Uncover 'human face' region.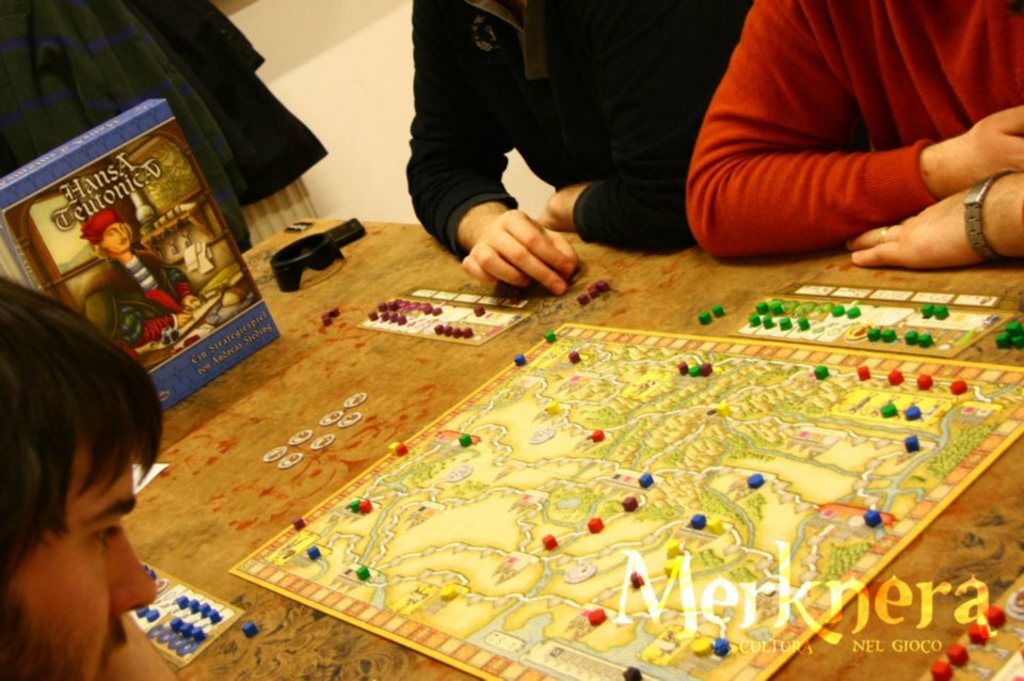
Uncovered: region(101, 220, 133, 253).
